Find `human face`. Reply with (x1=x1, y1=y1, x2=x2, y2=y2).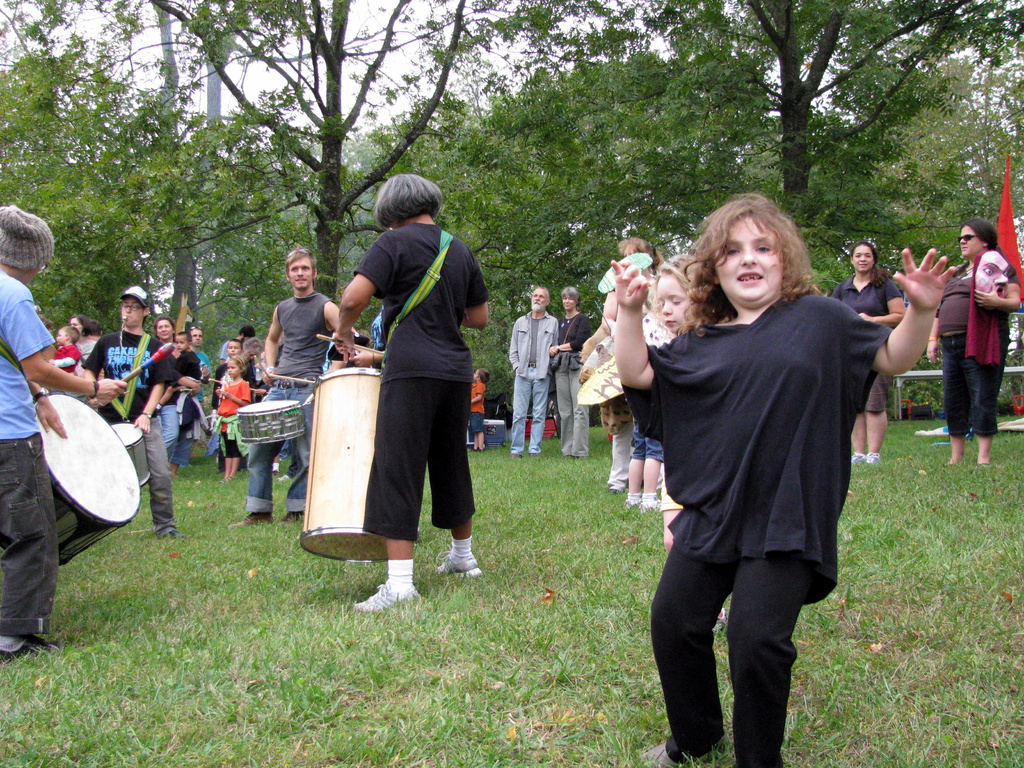
(x1=123, y1=298, x2=141, y2=328).
